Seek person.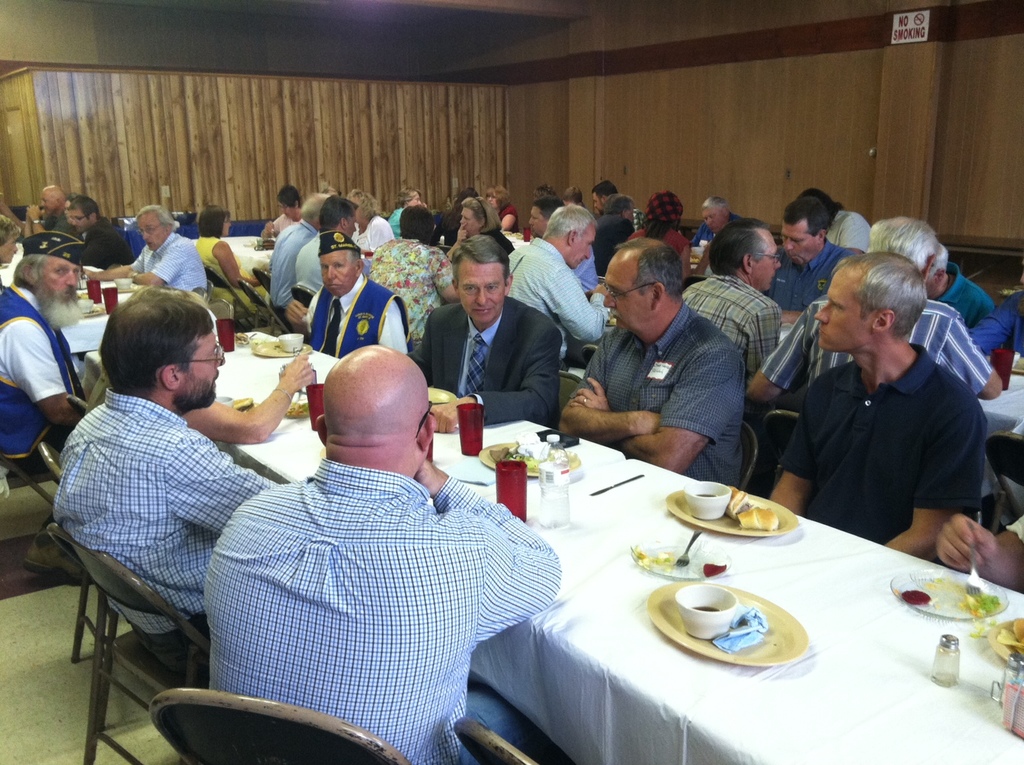
bbox(201, 339, 564, 764).
